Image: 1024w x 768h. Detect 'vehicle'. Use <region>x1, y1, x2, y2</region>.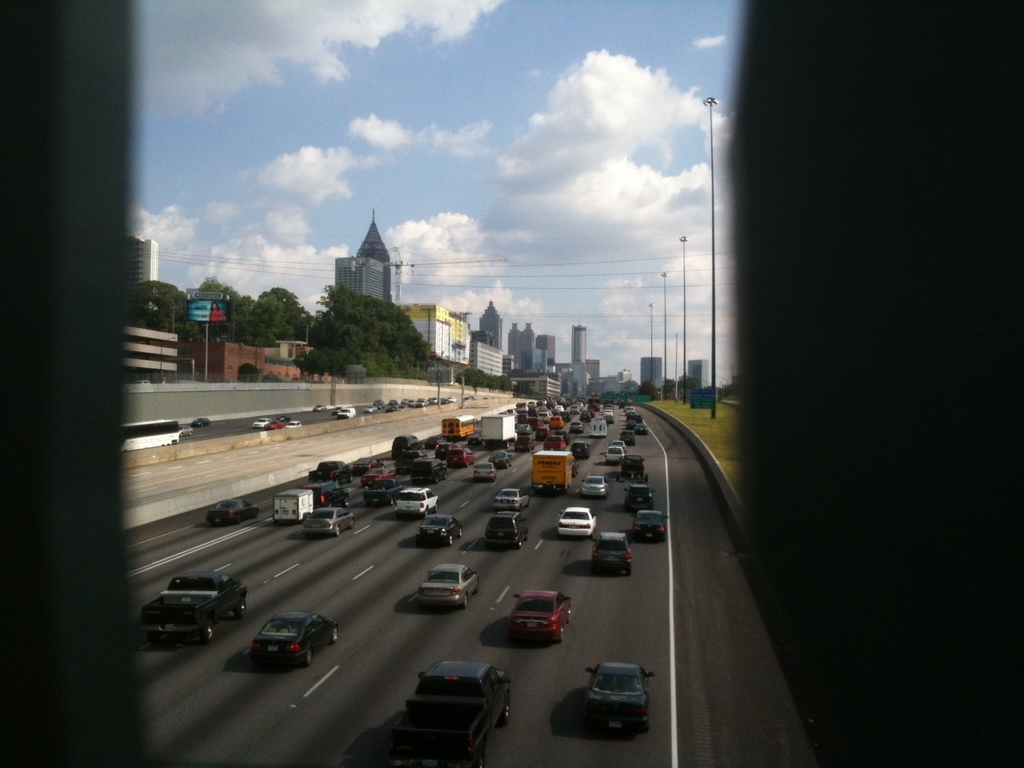
<region>395, 670, 503, 735</region>.
